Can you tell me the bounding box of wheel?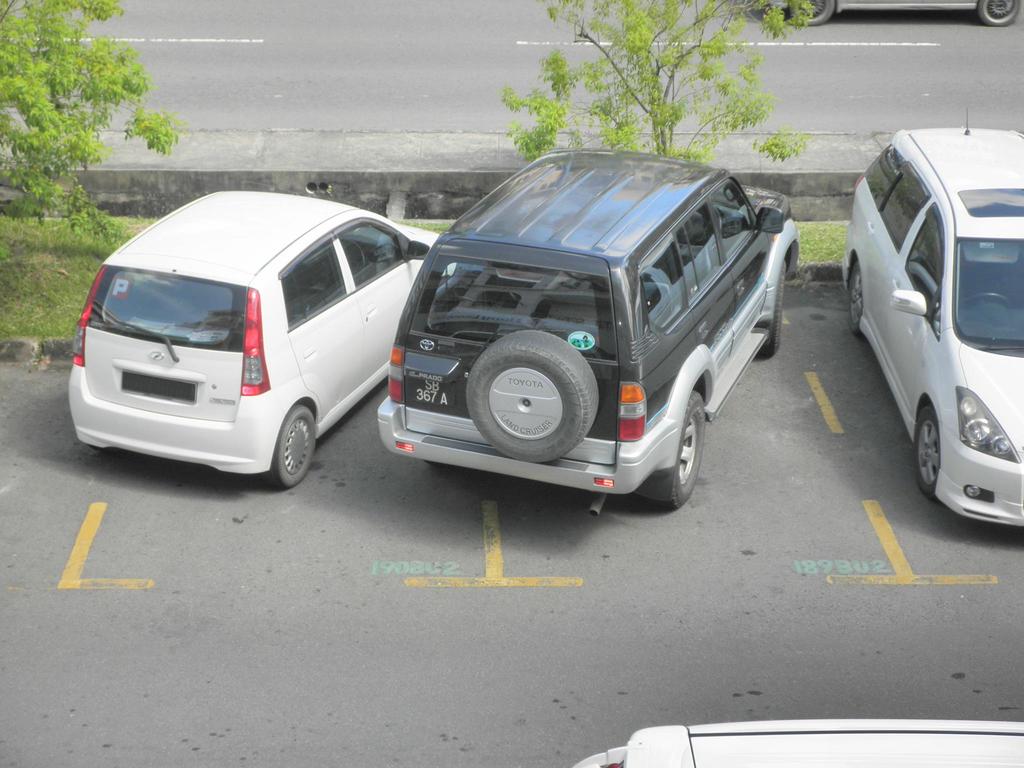
bbox(272, 402, 318, 488).
